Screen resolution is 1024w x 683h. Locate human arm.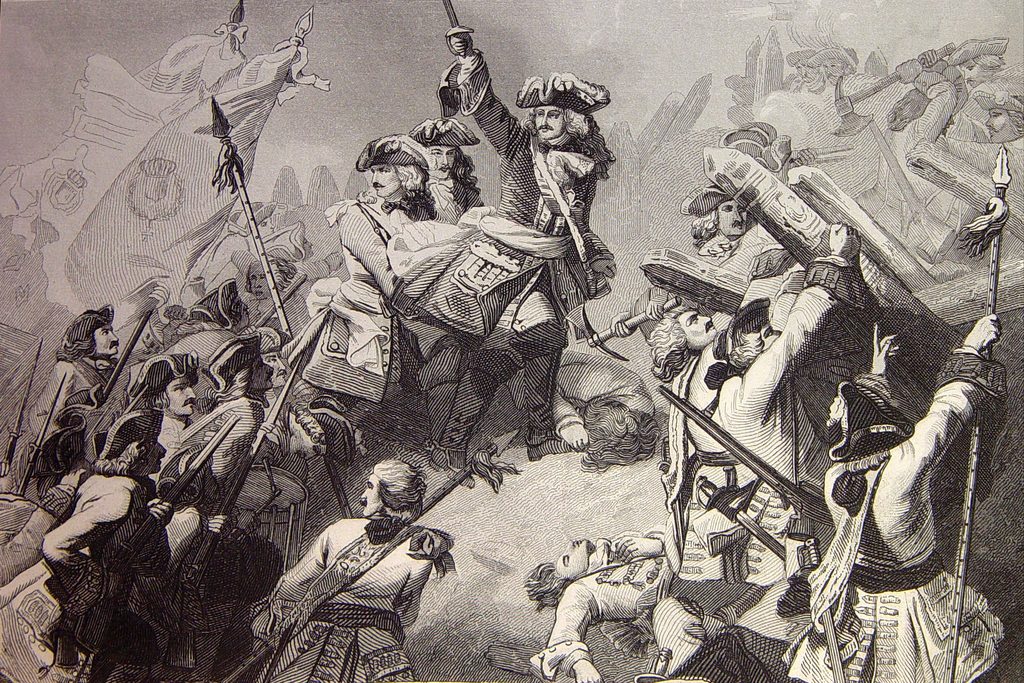
531, 583, 614, 682.
